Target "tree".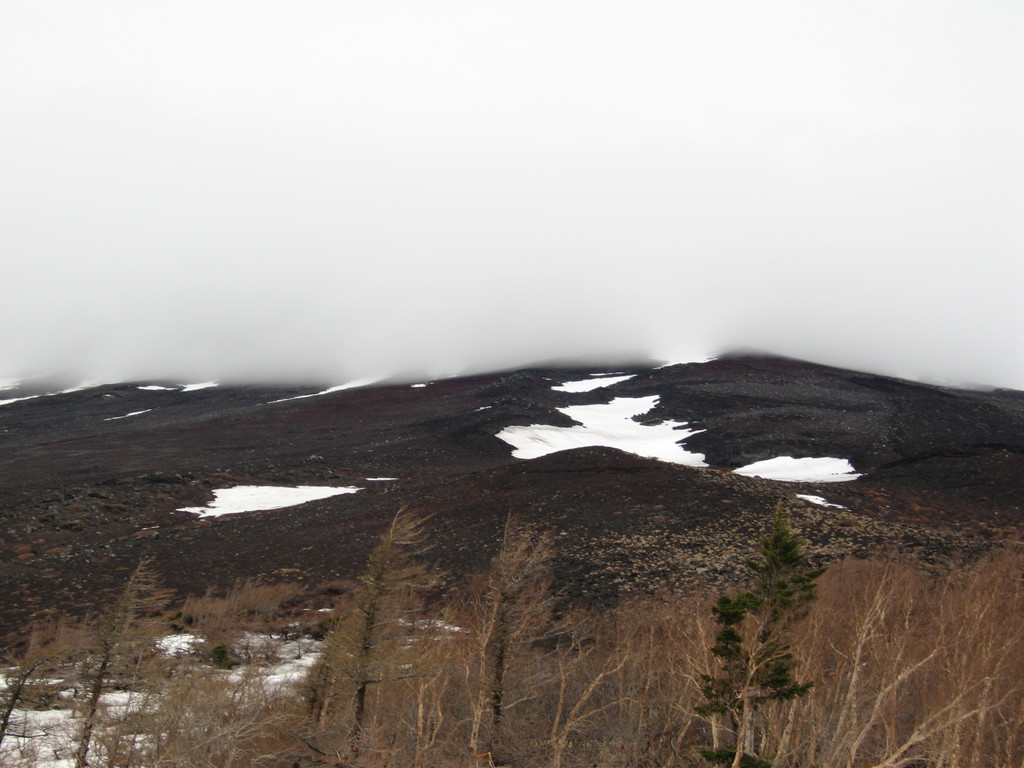
Target region: {"left": 72, "top": 554, "right": 177, "bottom": 767}.
